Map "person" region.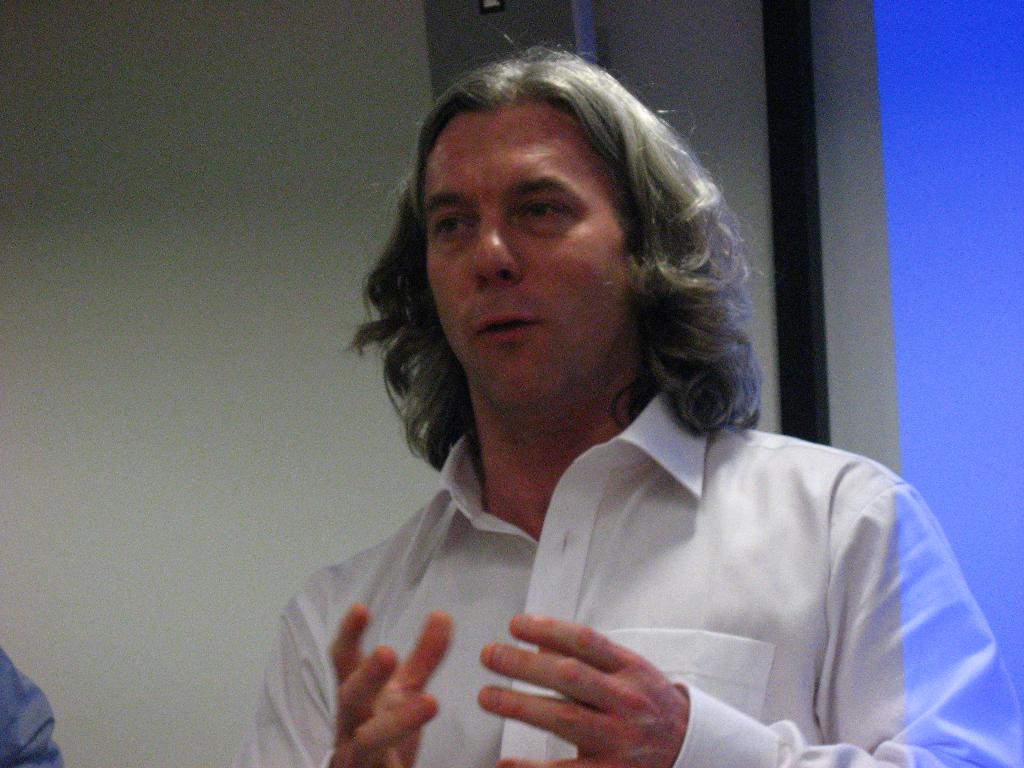
Mapped to 232, 48, 1023, 767.
